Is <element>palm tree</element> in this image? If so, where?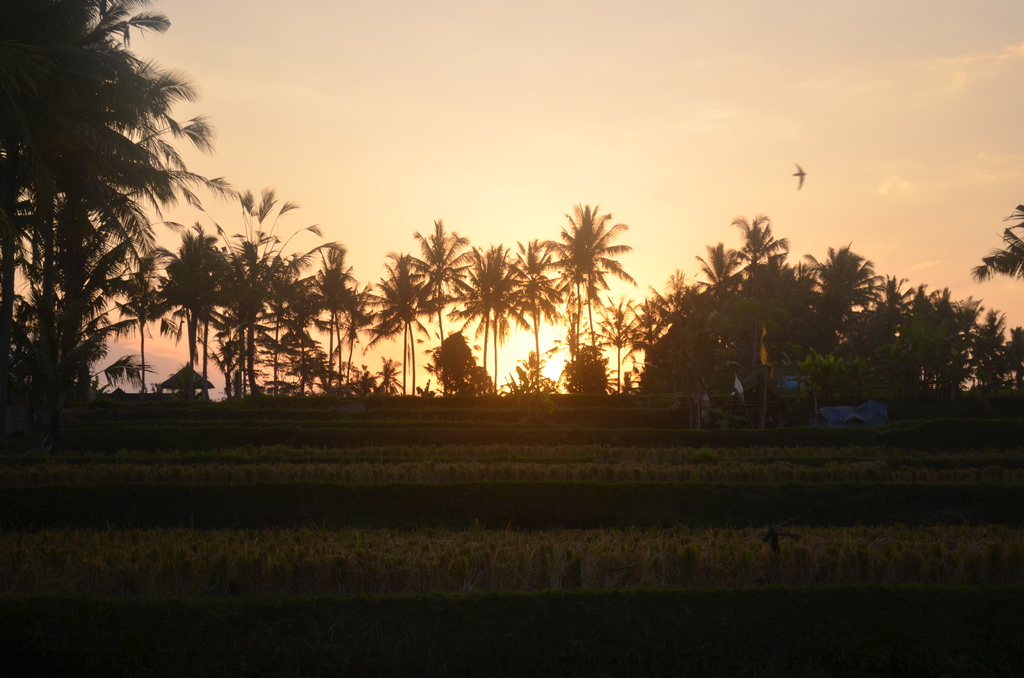
Yes, at detection(369, 251, 419, 390).
